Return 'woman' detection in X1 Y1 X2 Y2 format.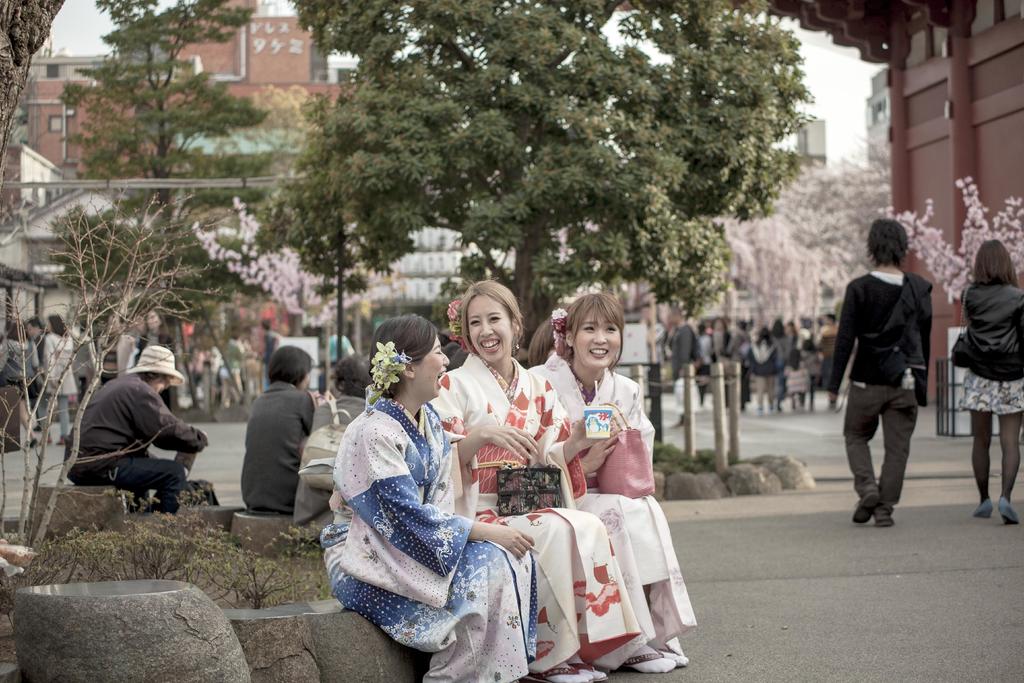
527 293 698 671.
